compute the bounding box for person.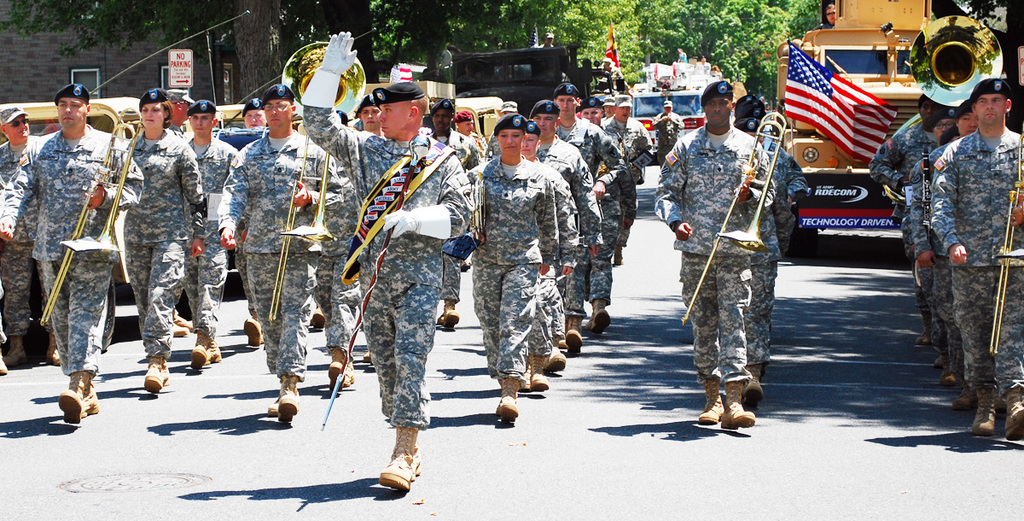
crop(177, 100, 249, 366).
